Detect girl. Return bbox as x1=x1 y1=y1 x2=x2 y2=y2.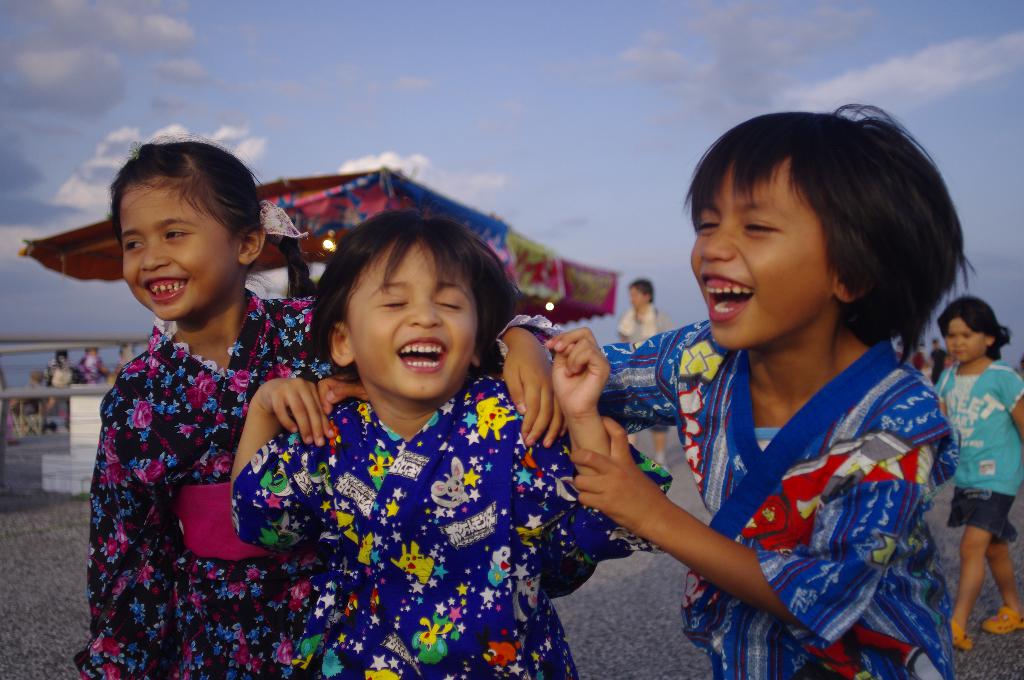
x1=237 y1=207 x2=668 y2=679.
